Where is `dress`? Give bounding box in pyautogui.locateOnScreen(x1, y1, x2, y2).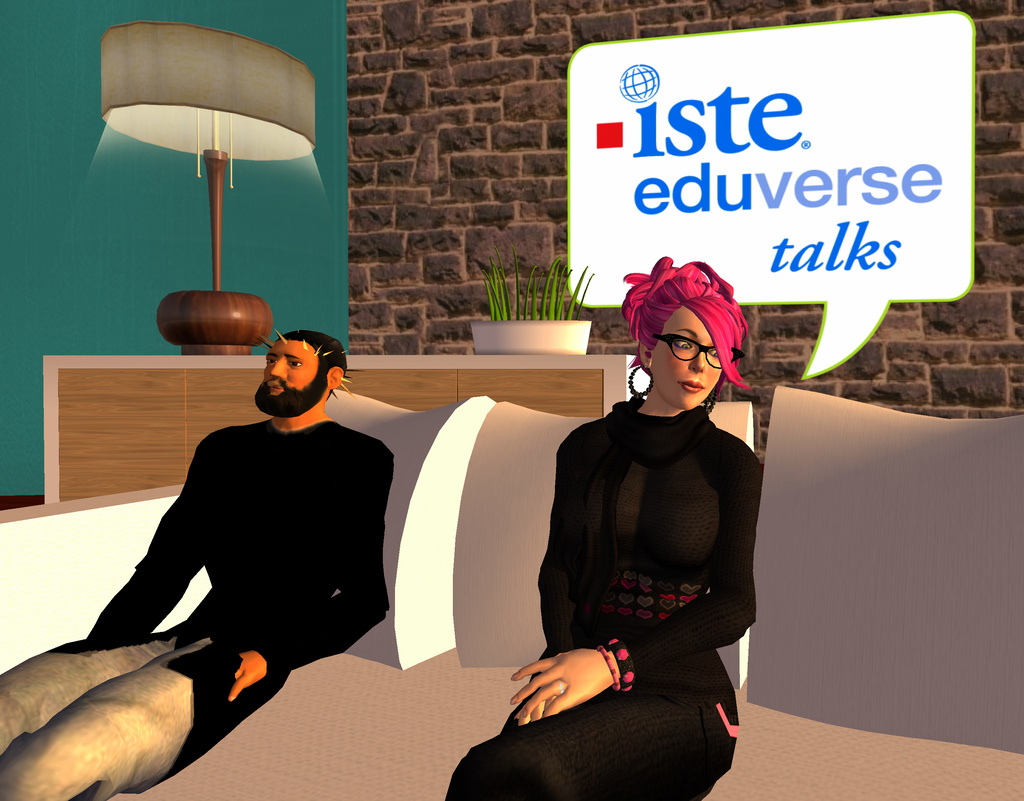
pyautogui.locateOnScreen(445, 396, 765, 800).
